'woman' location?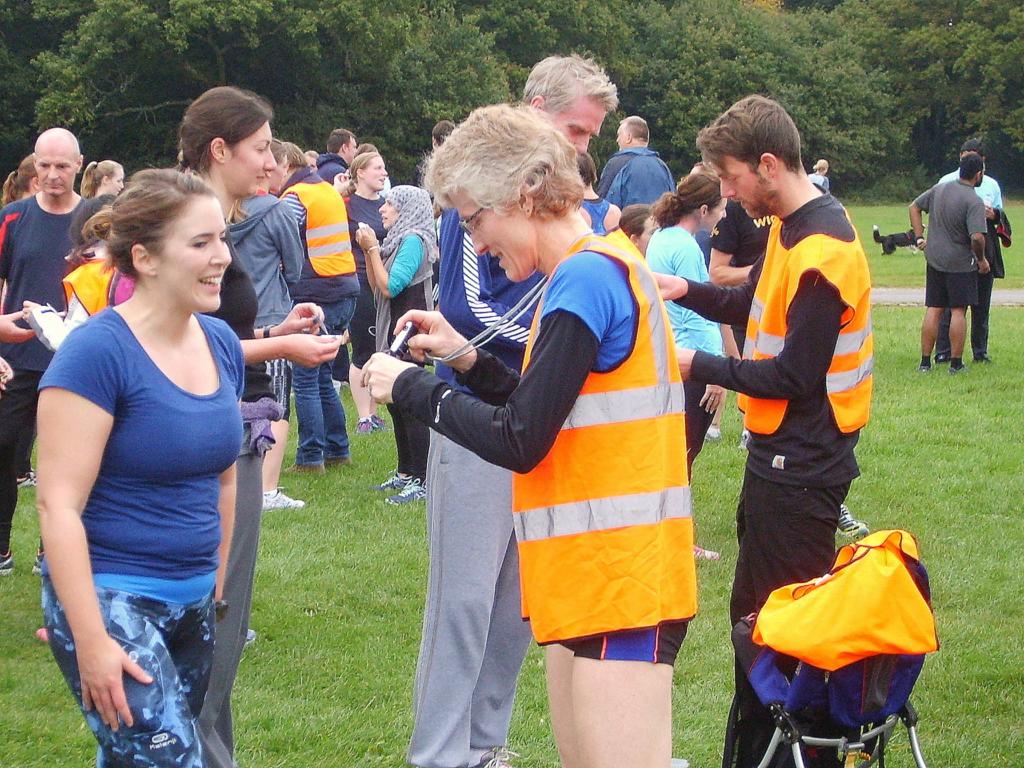
173,86,350,767
